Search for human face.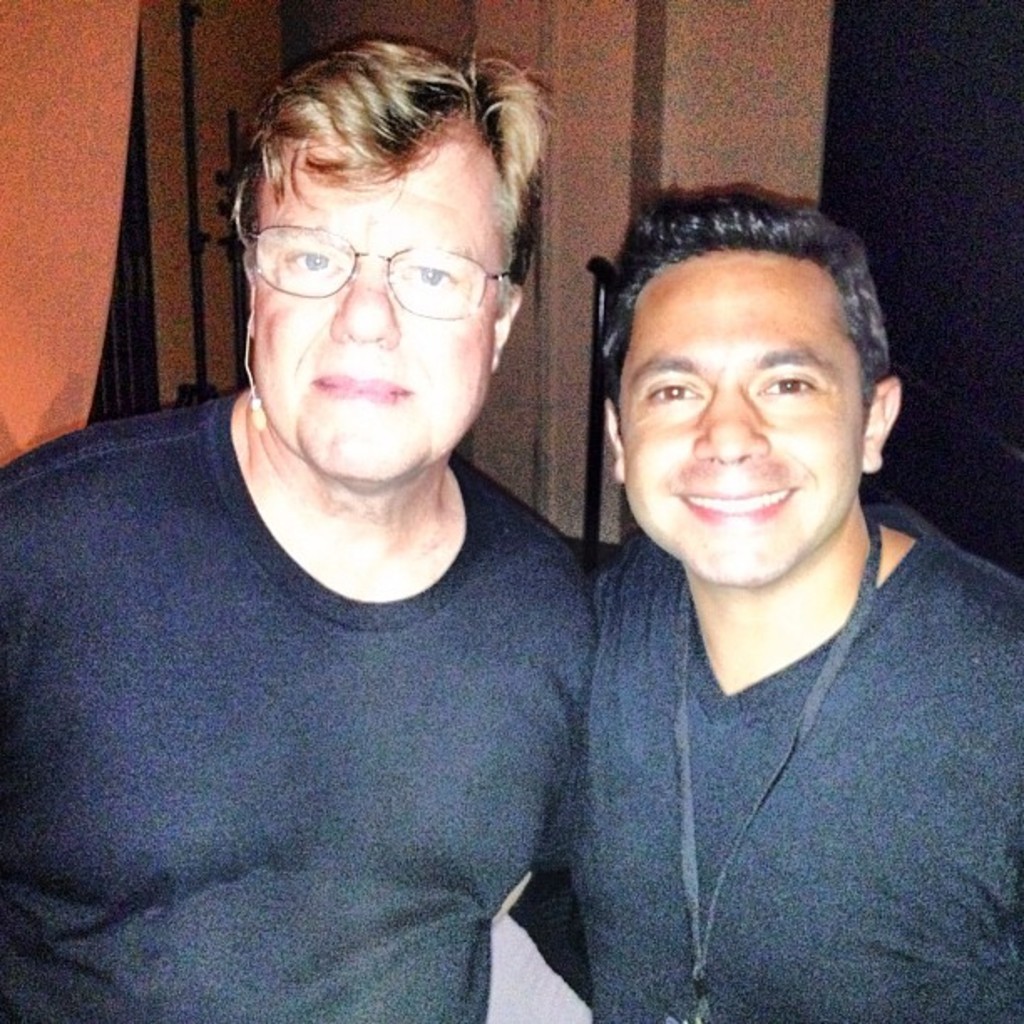
Found at box=[251, 134, 497, 480].
